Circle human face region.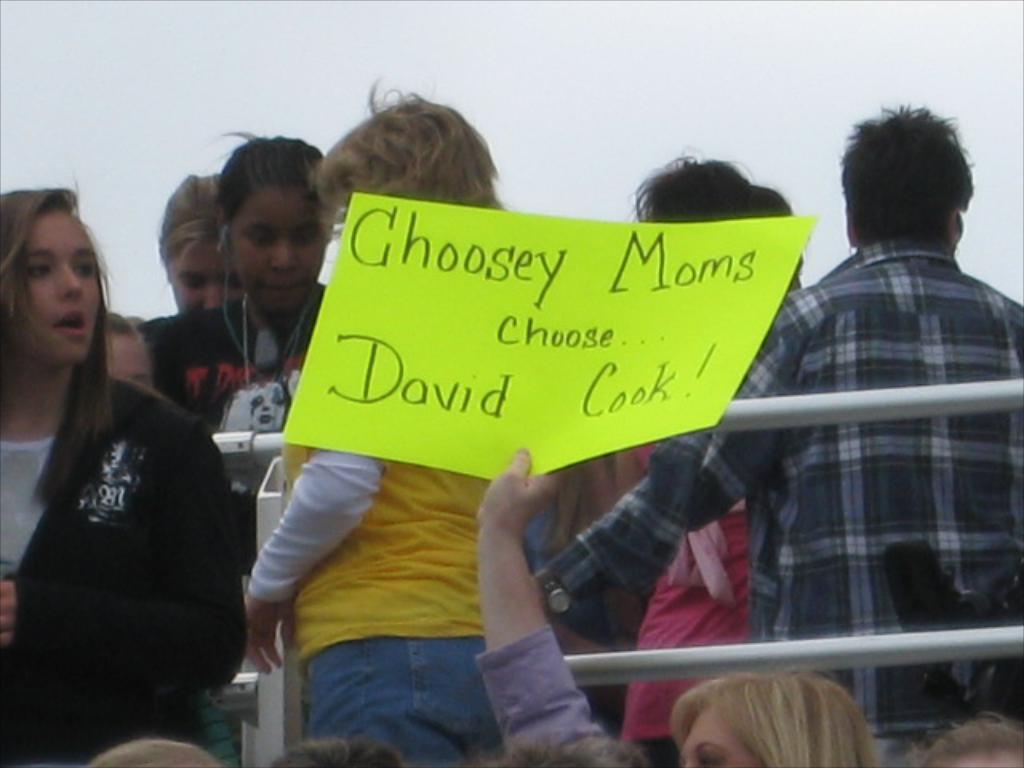
Region: Rect(171, 243, 222, 309).
